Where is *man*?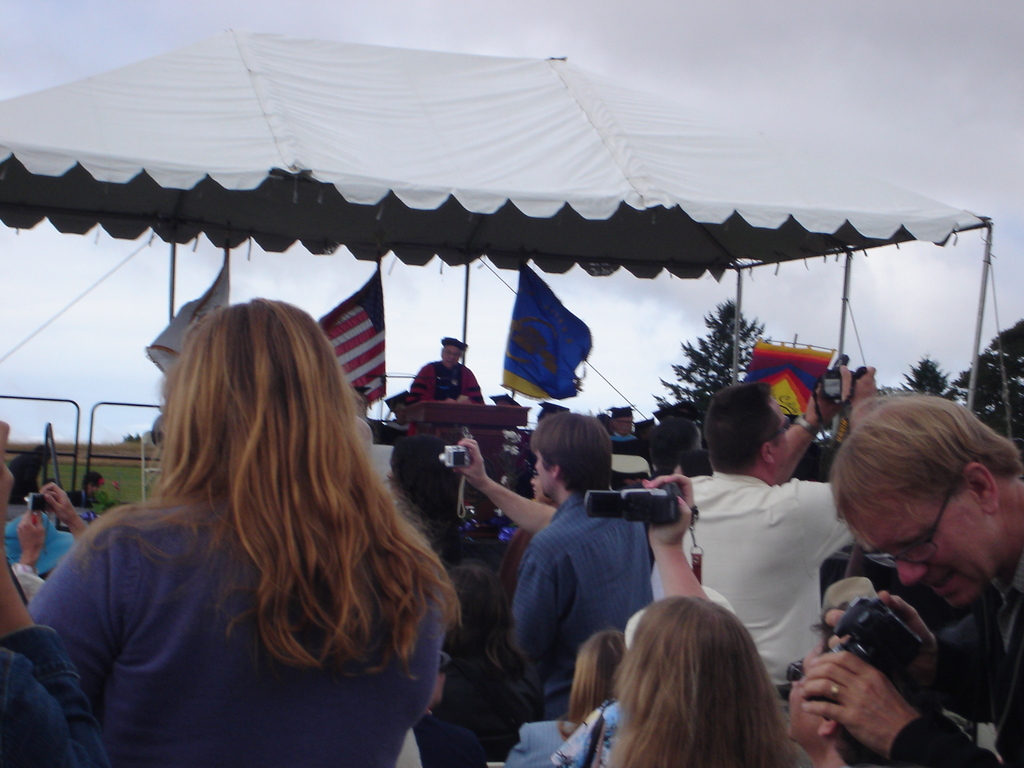
(409,337,483,438).
